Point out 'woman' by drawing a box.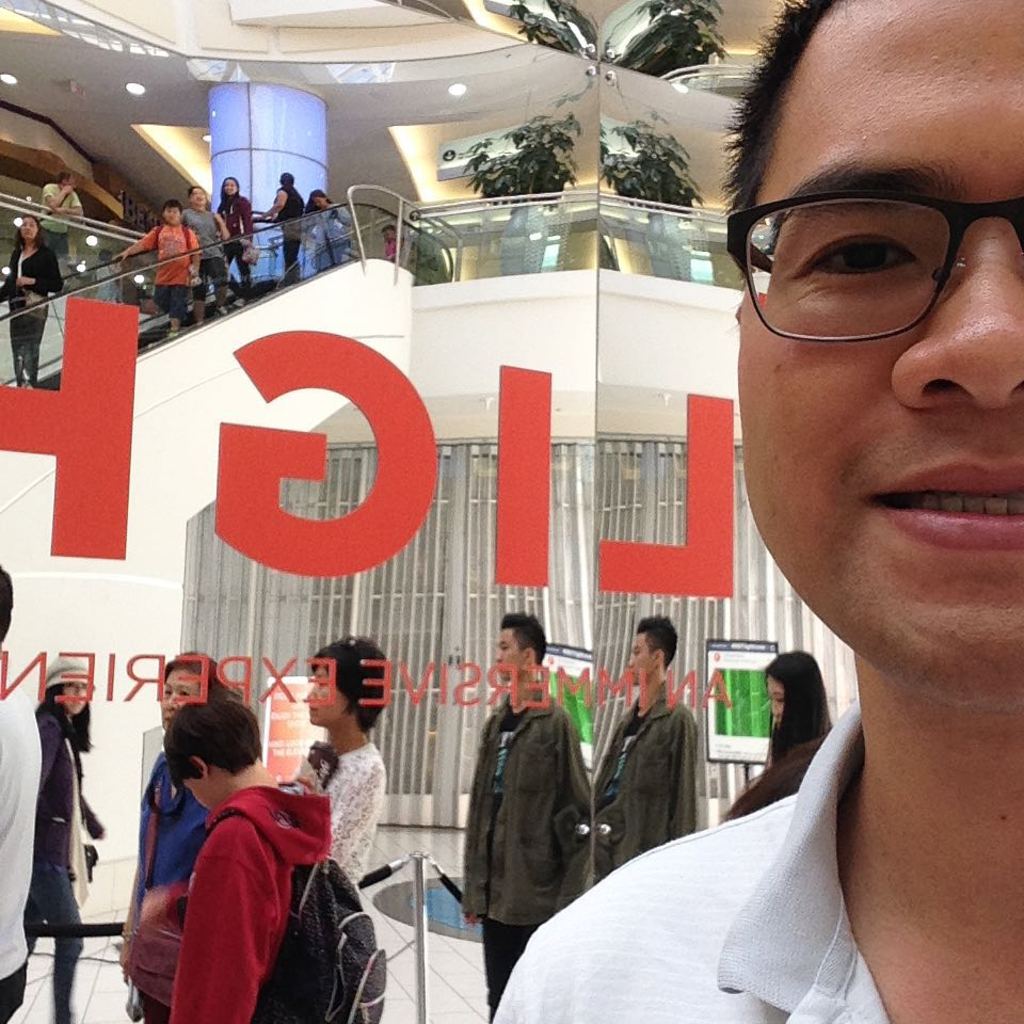
x1=722, y1=651, x2=830, y2=821.
